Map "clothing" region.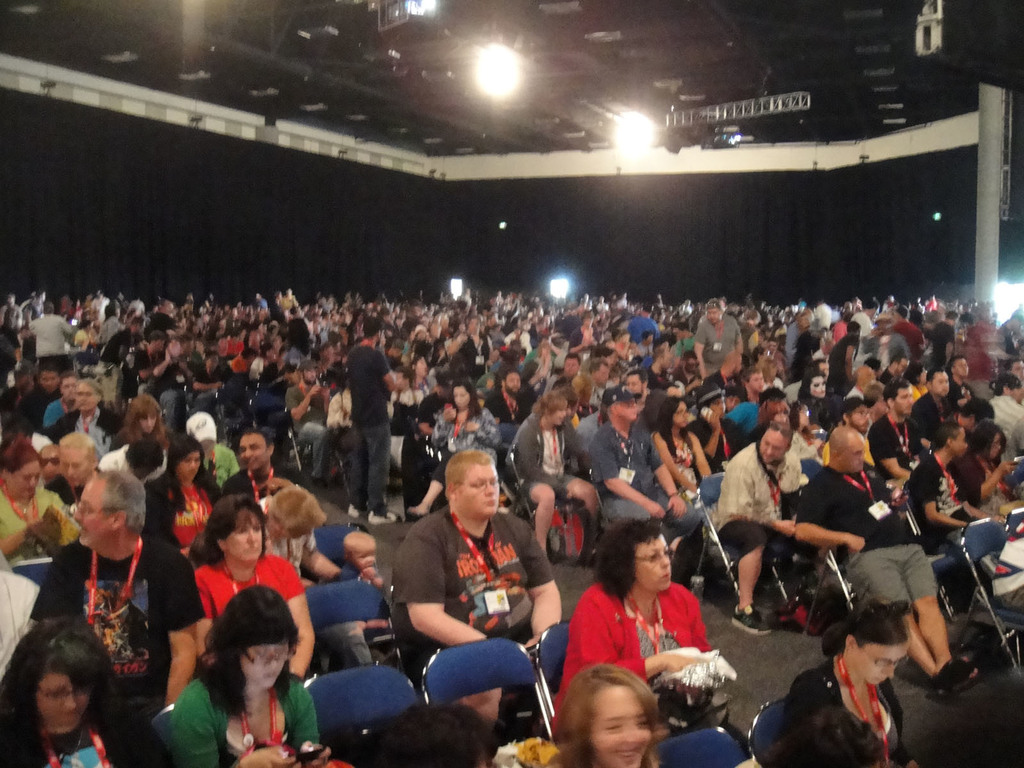
Mapped to select_region(32, 532, 204, 659).
